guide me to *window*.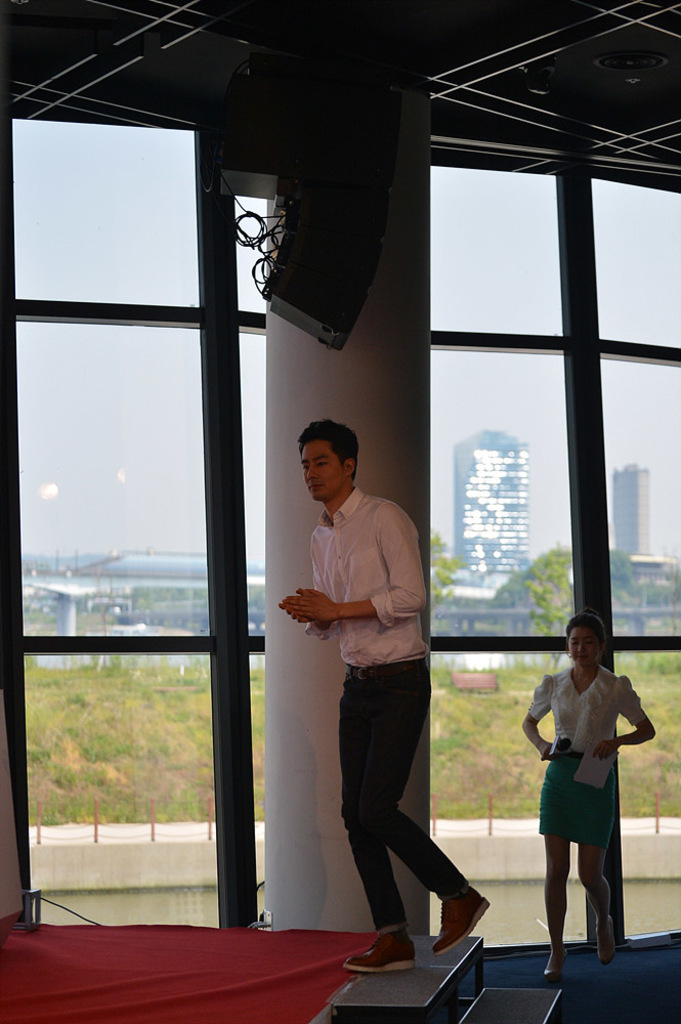
Guidance: [x1=0, y1=123, x2=680, y2=934].
